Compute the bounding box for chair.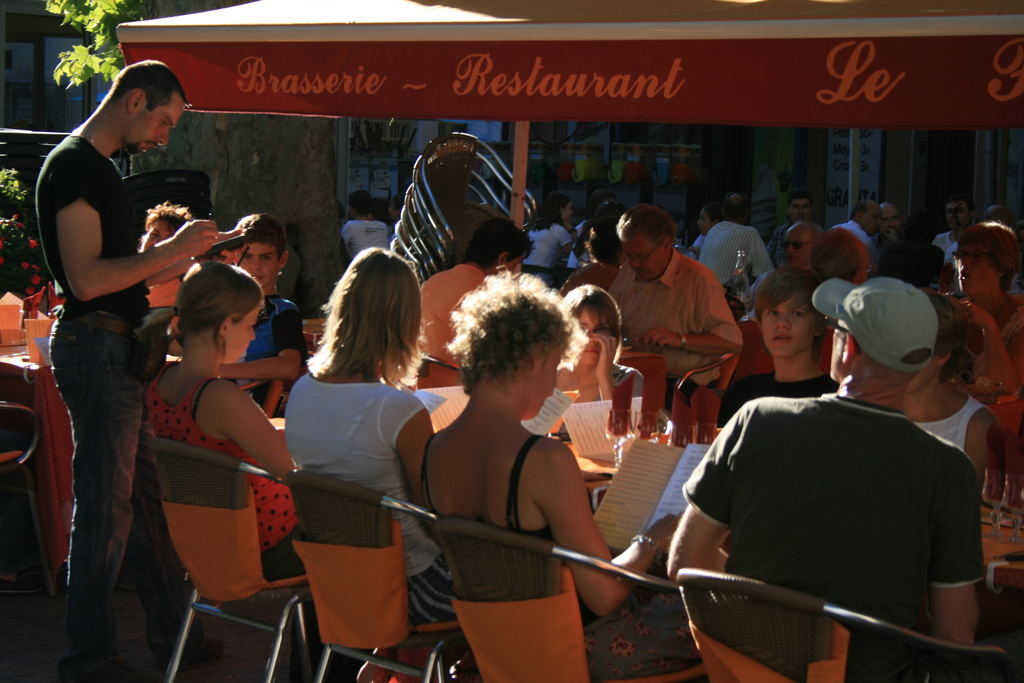
[157, 446, 308, 682].
